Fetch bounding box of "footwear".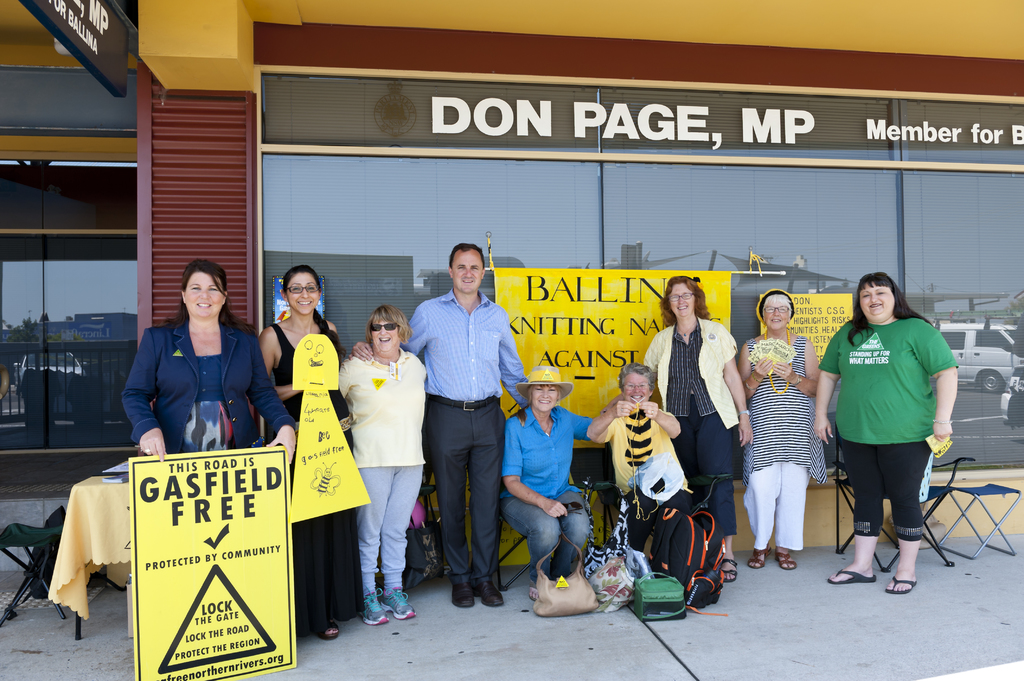
Bbox: 886, 575, 916, 594.
